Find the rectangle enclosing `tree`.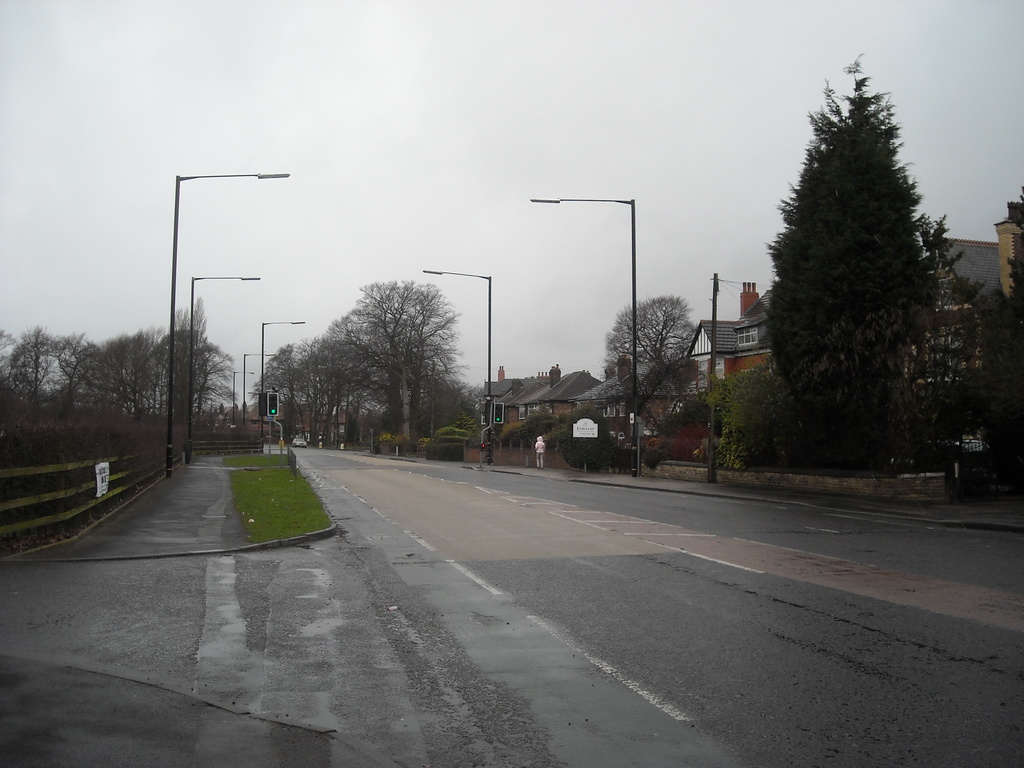
[561,404,637,472].
